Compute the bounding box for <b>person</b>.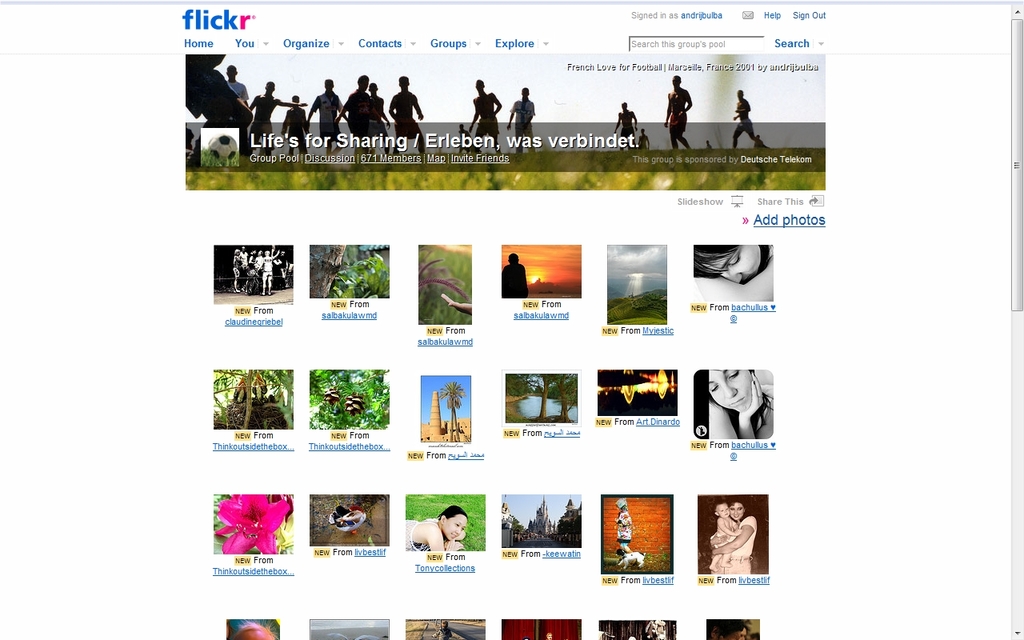
433,618,453,639.
